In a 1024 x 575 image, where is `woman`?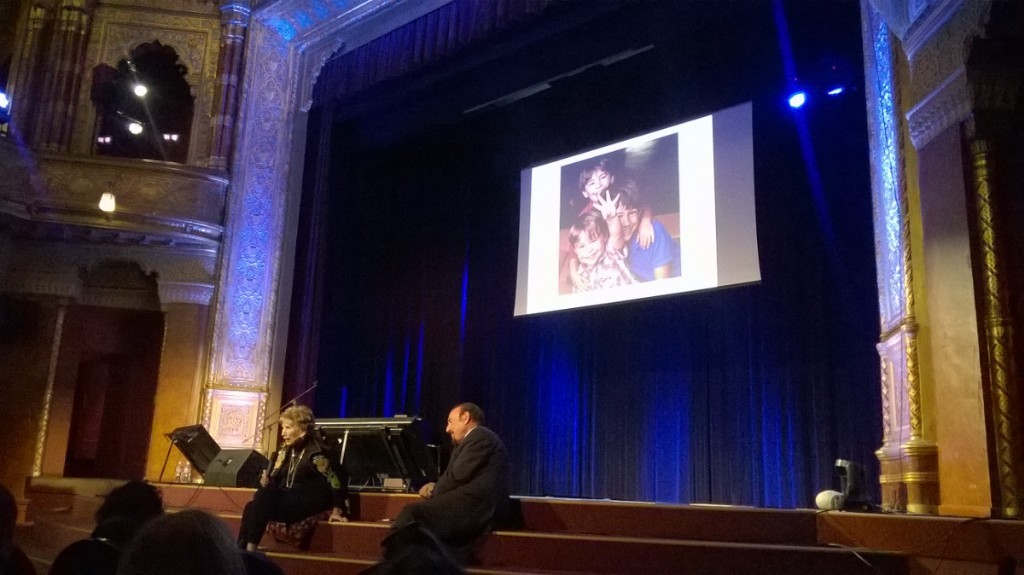
[x1=232, y1=392, x2=335, y2=550].
